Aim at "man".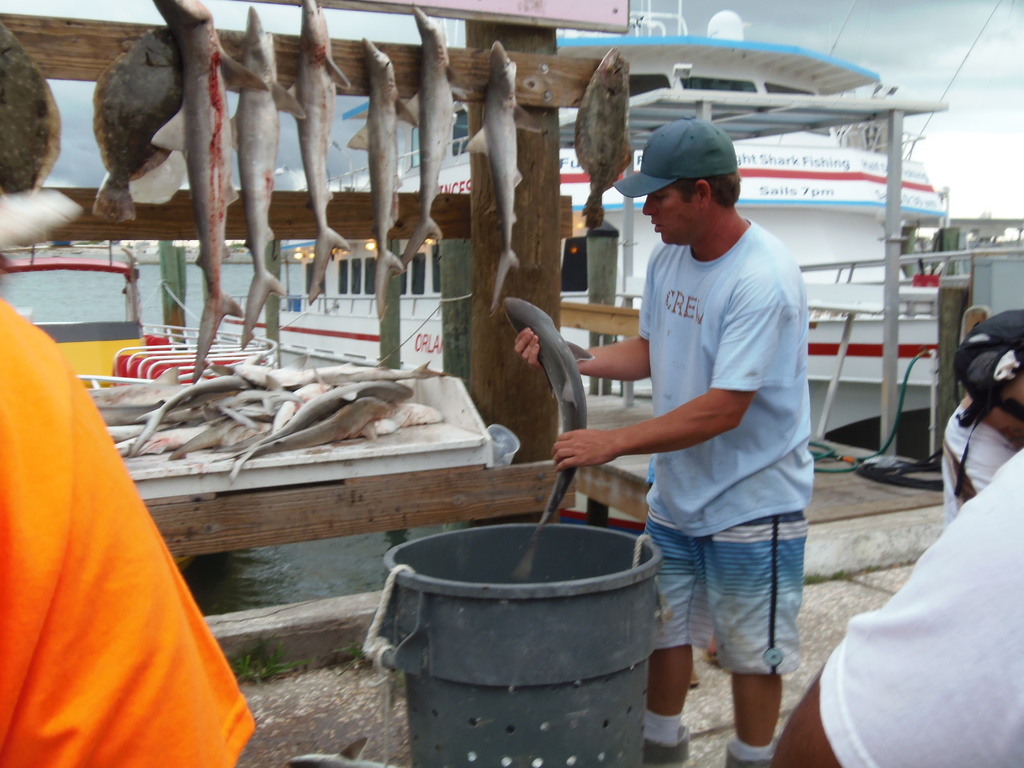
Aimed at pyautogui.locateOnScreen(781, 438, 1023, 767).
